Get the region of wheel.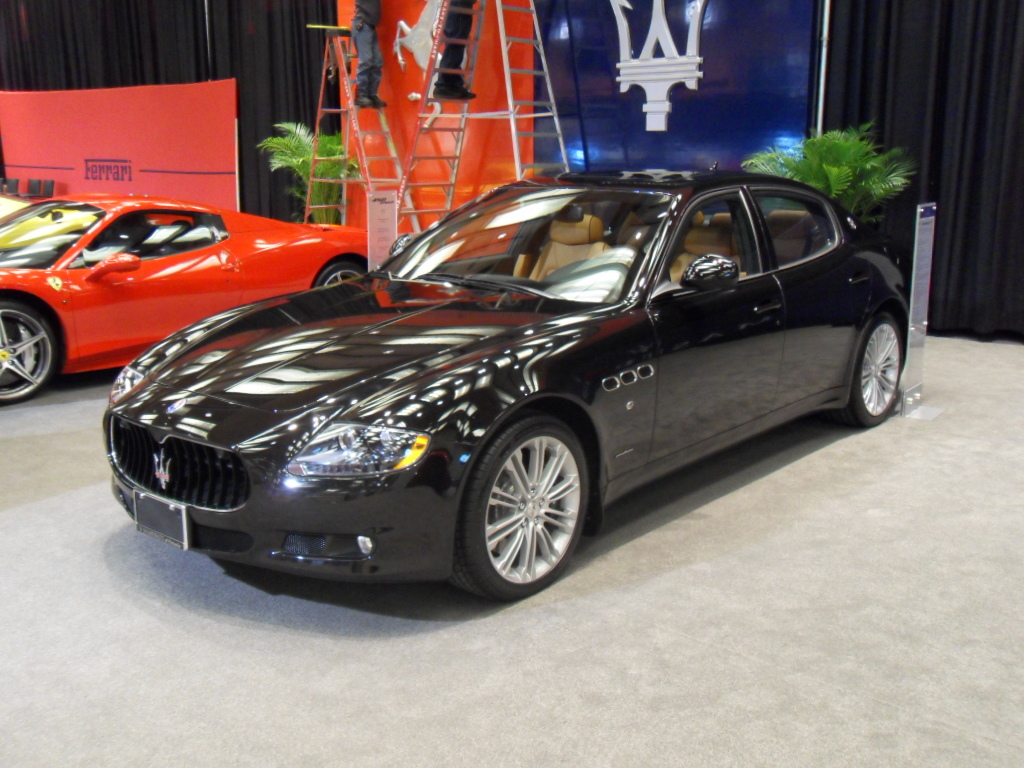
0:301:57:411.
